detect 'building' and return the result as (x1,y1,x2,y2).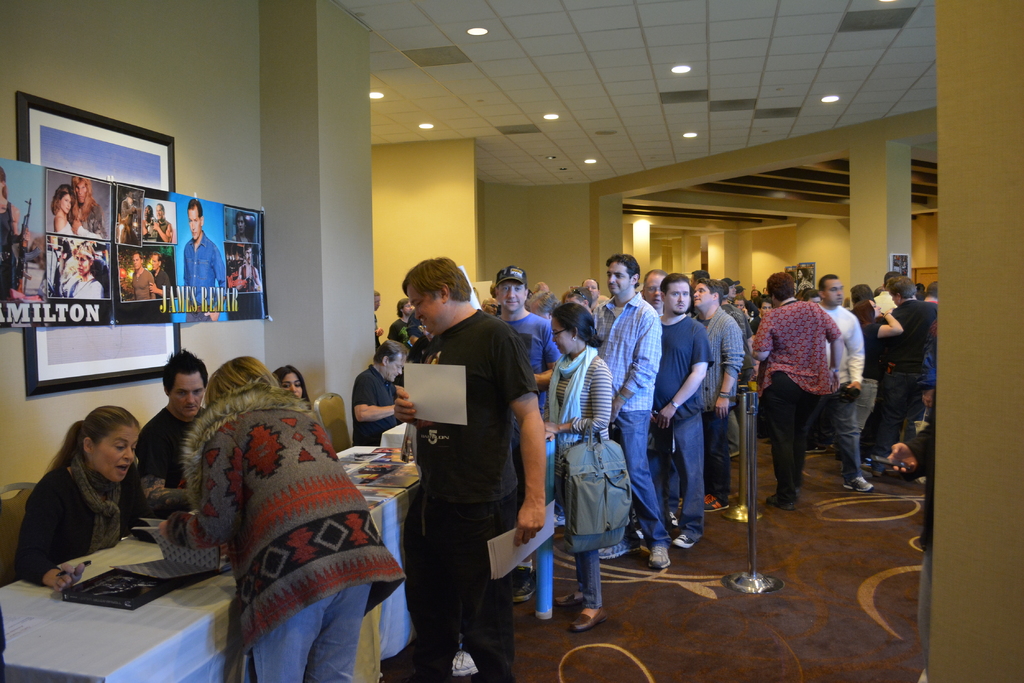
(0,0,1023,682).
